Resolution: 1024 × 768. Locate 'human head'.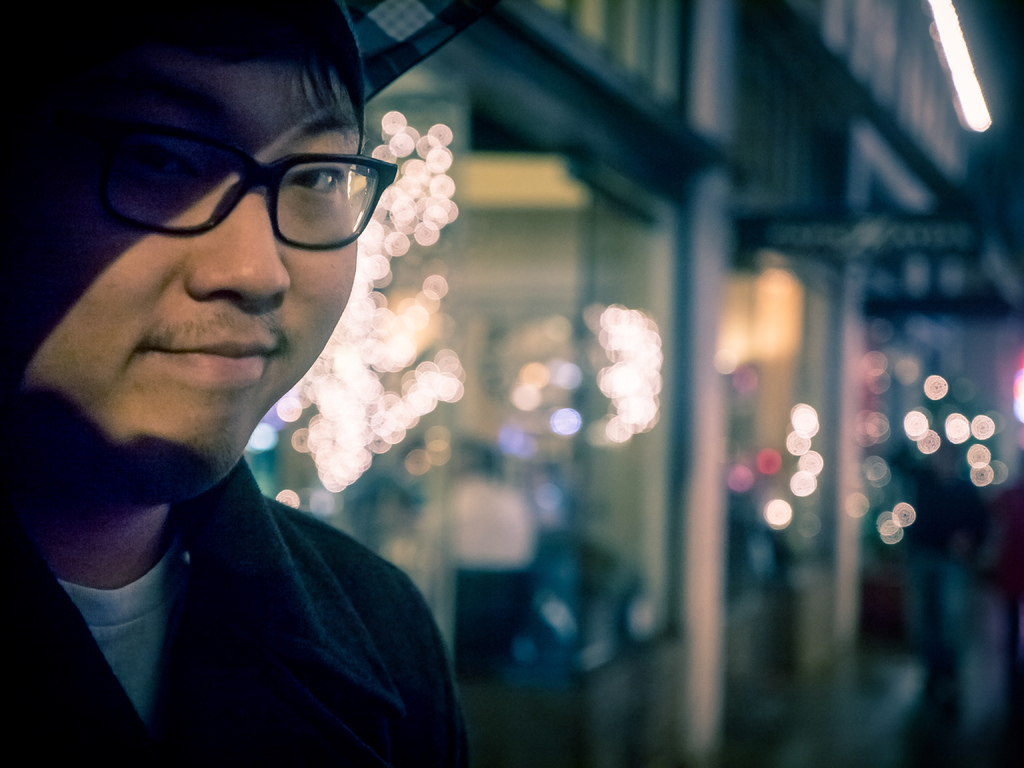
28,81,356,522.
